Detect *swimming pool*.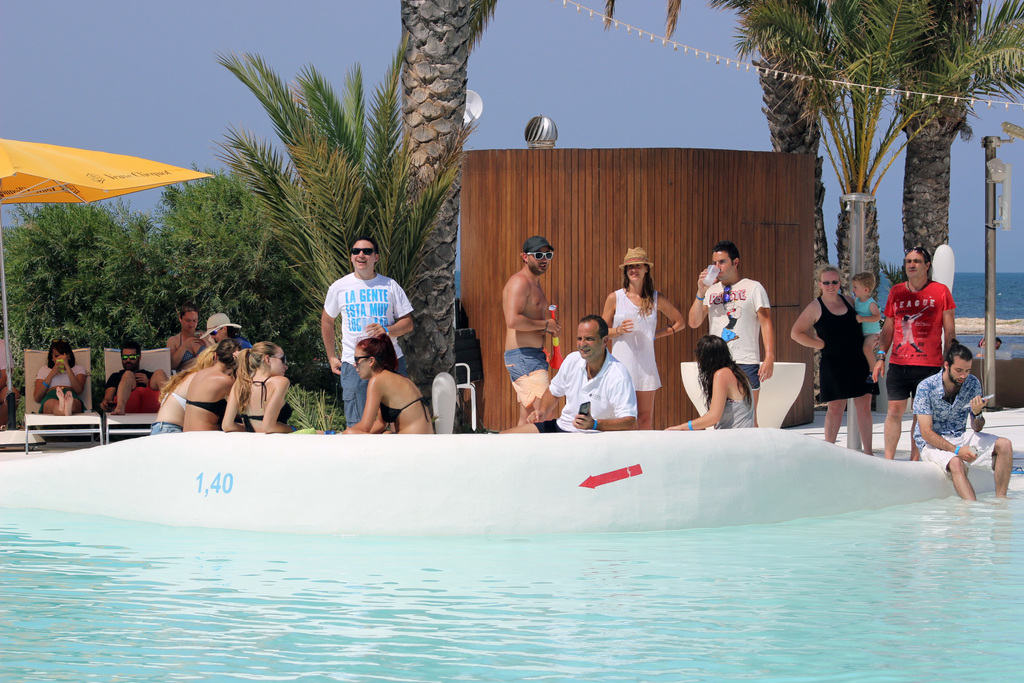
Detected at (0,488,1023,682).
